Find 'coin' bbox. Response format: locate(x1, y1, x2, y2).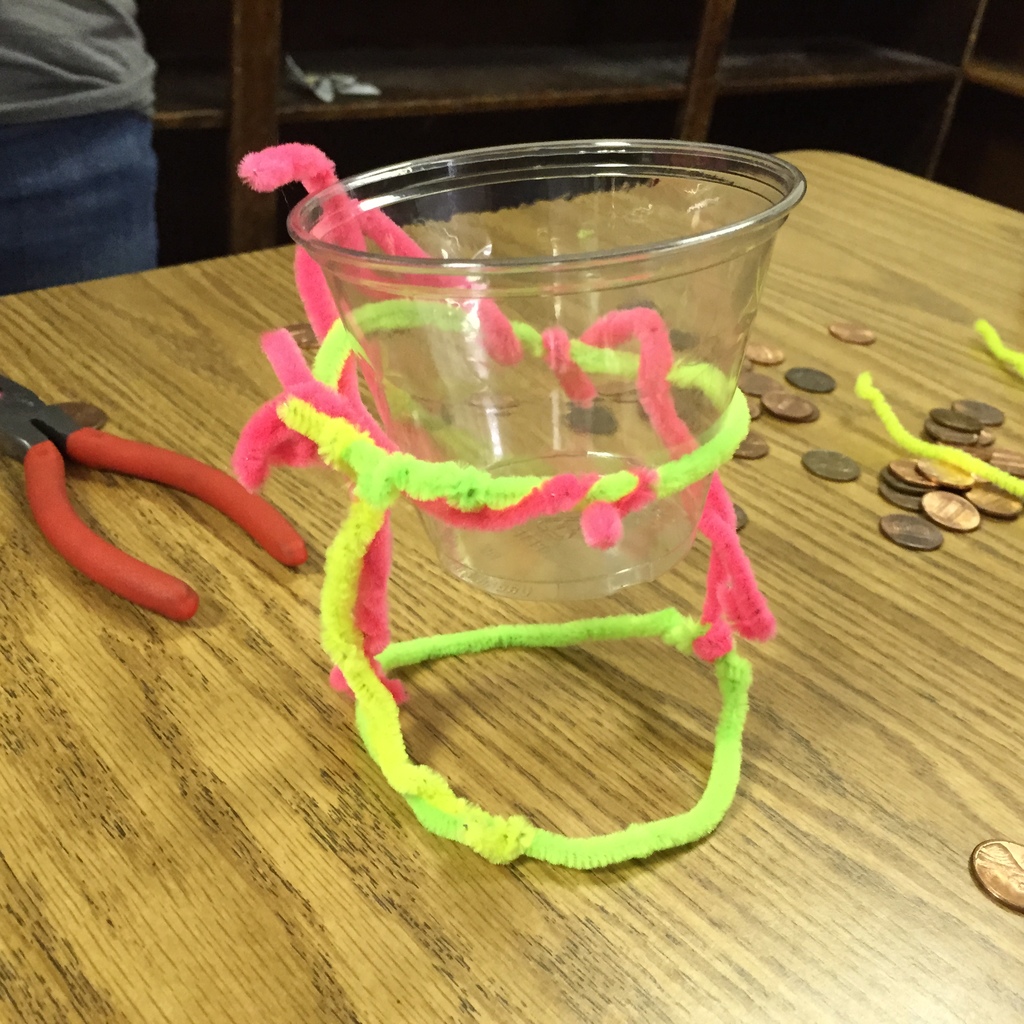
locate(939, 442, 993, 463).
